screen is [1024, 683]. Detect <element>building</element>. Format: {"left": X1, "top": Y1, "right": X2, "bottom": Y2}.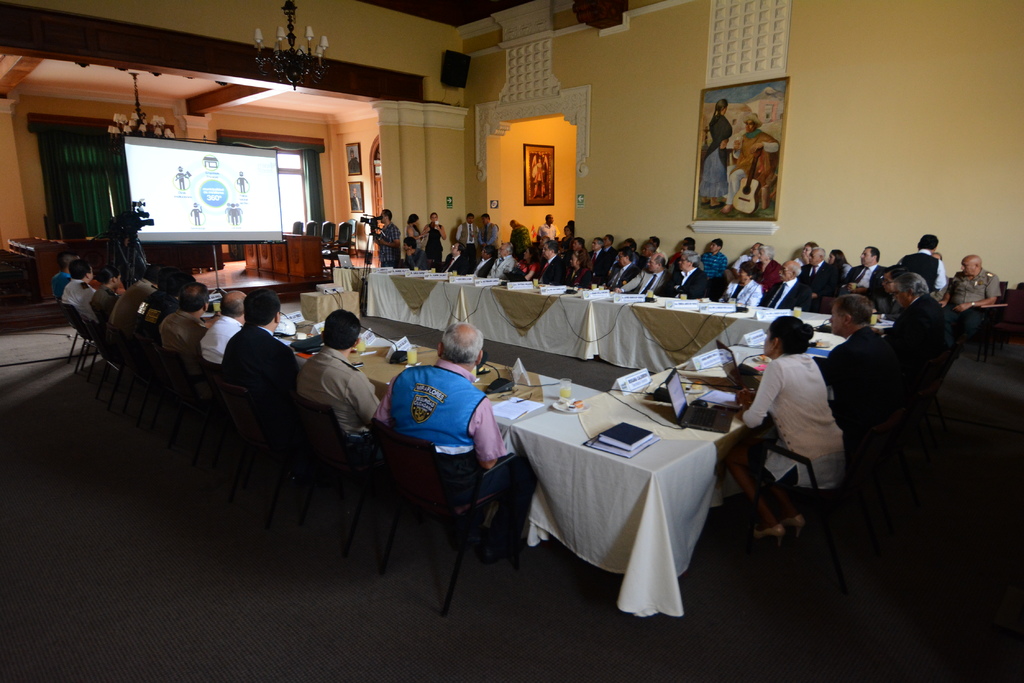
{"left": 0, "top": 0, "right": 1023, "bottom": 682}.
